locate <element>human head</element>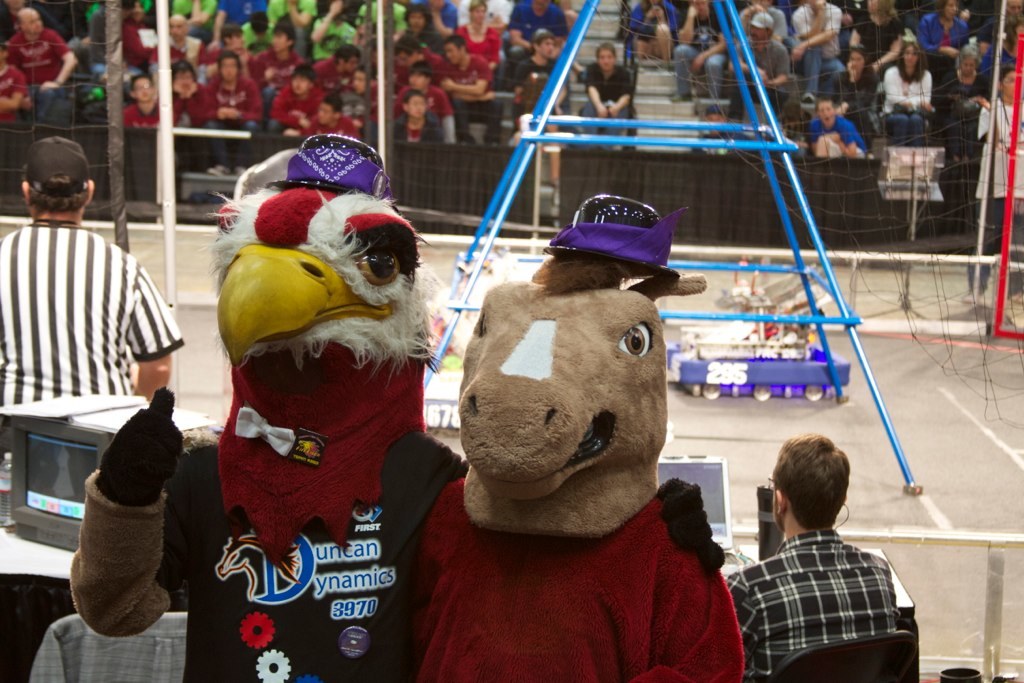
l=442, t=32, r=466, b=66
